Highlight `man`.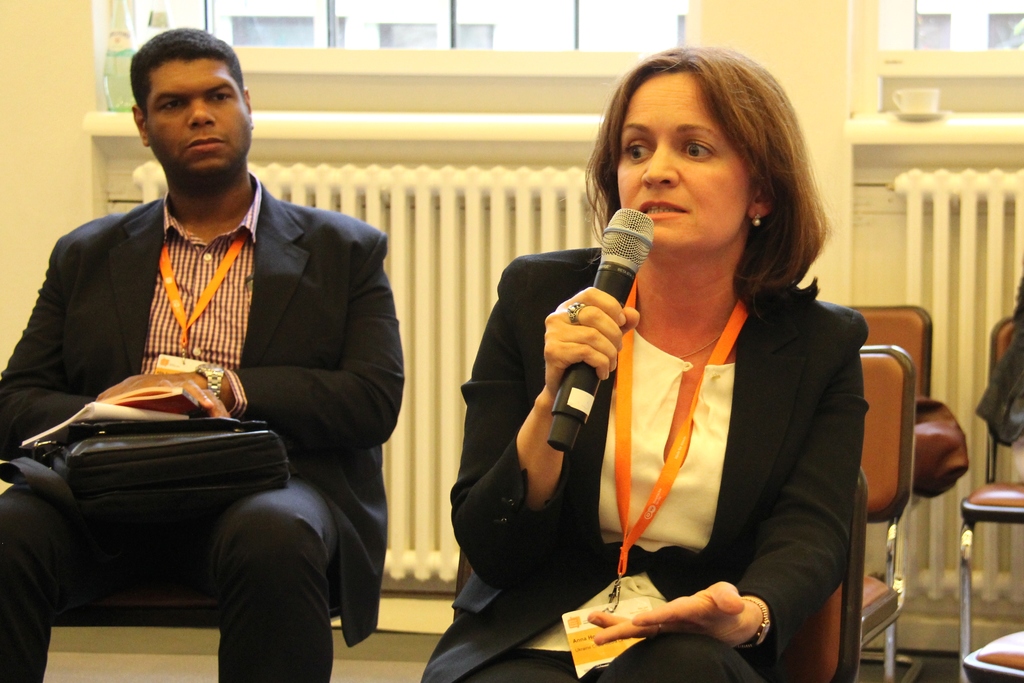
Highlighted region: detection(28, 78, 416, 650).
